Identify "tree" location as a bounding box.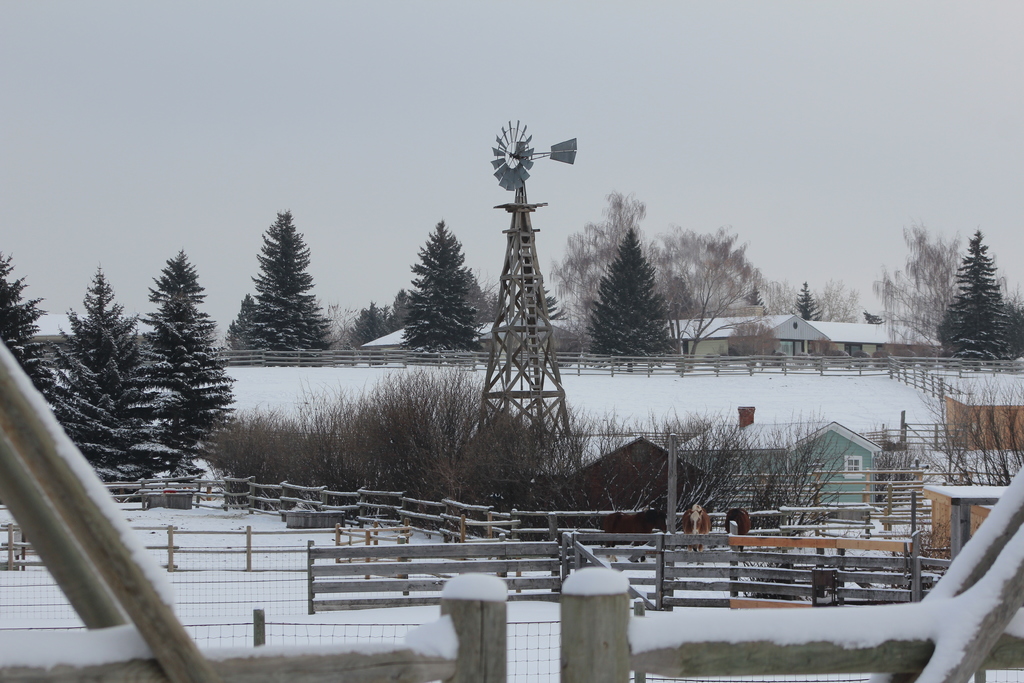
220:288:262:349.
